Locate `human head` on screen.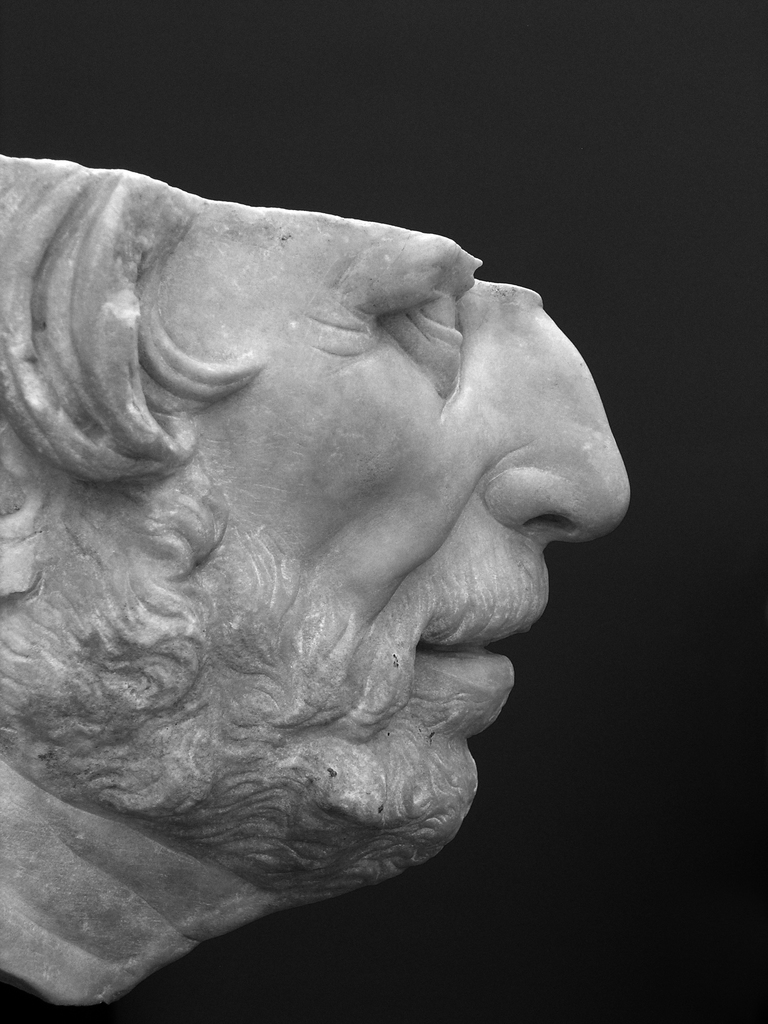
On screen at <bbox>0, 157, 630, 888</bbox>.
